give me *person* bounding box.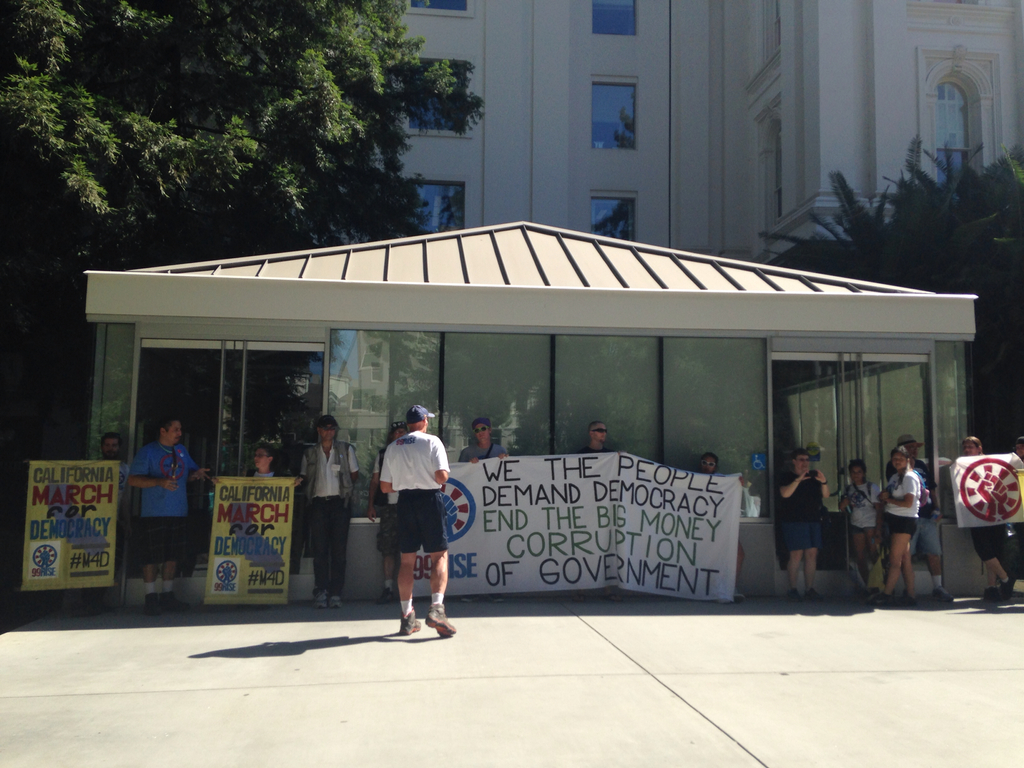
detection(771, 446, 835, 596).
